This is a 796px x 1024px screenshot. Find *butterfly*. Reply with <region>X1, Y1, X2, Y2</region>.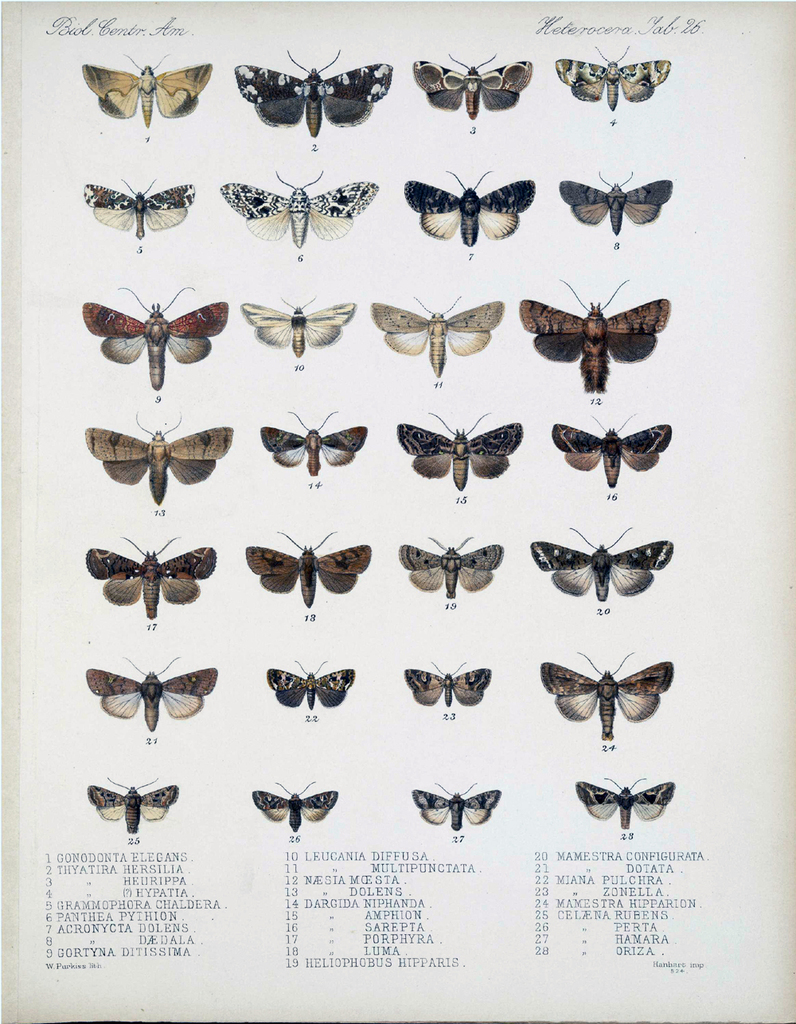
<region>82, 172, 197, 239</region>.
